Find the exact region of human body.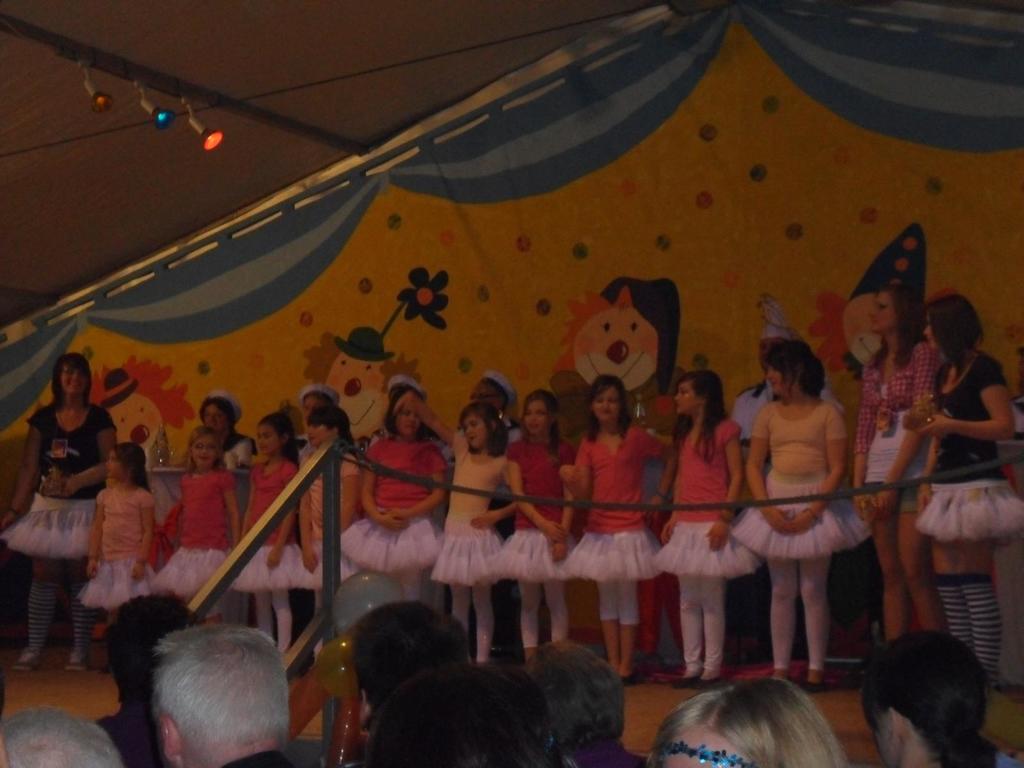
Exact region: (358,384,451,601).
